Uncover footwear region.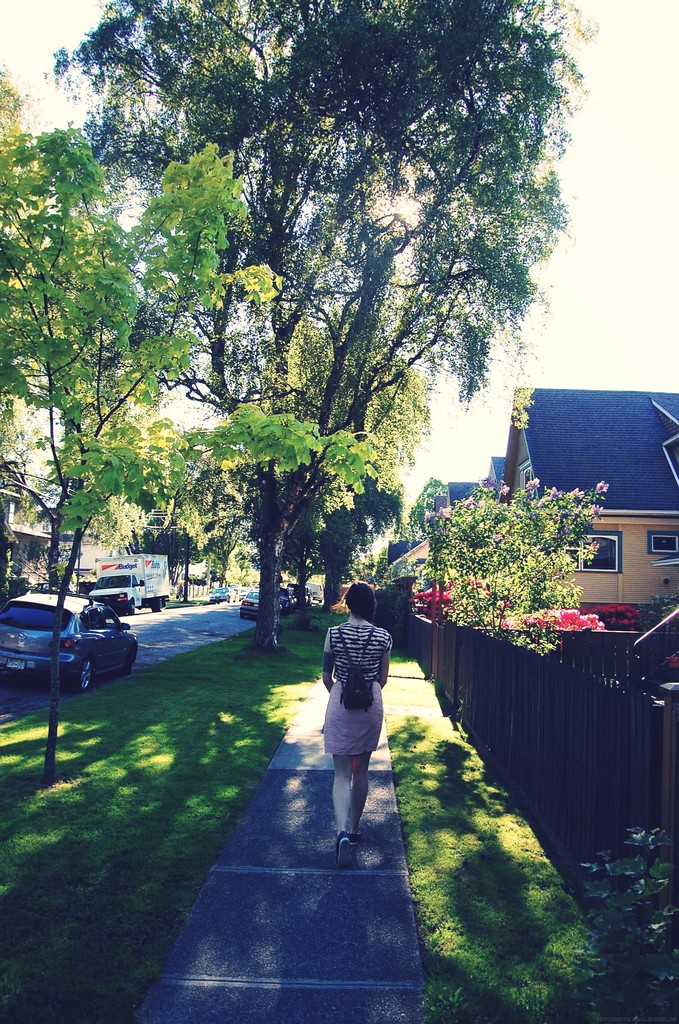
Uncovered: [left=333, top=833, right=354, bottom=868].
